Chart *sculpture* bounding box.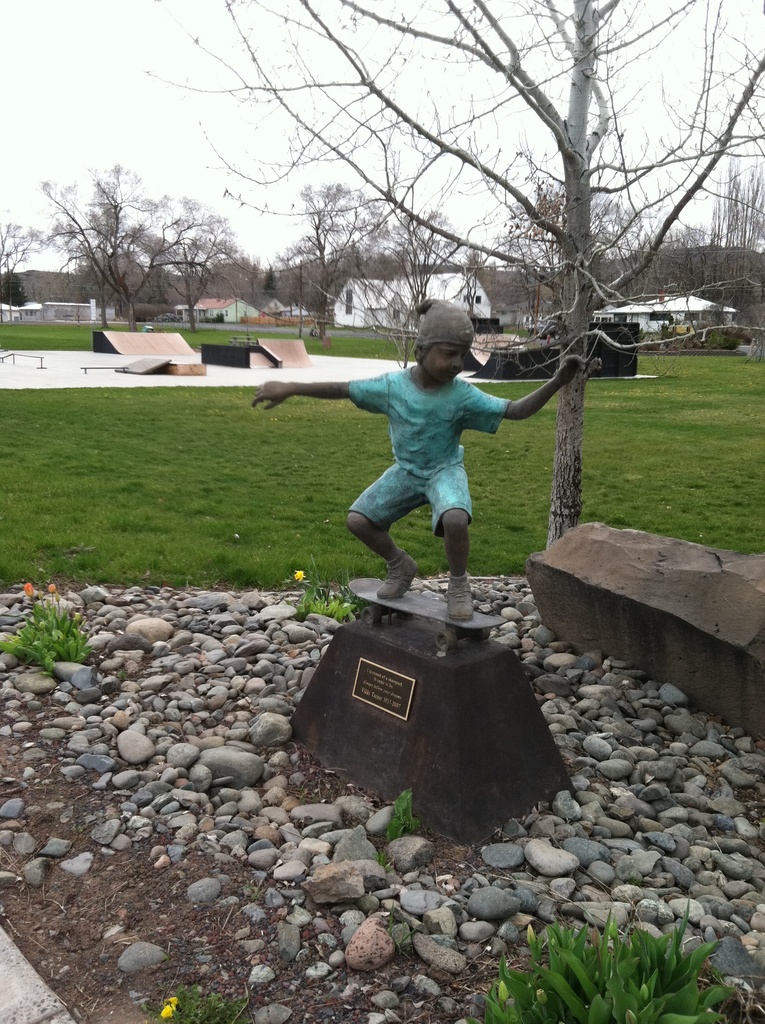
Charted: 247 292 586 653.
